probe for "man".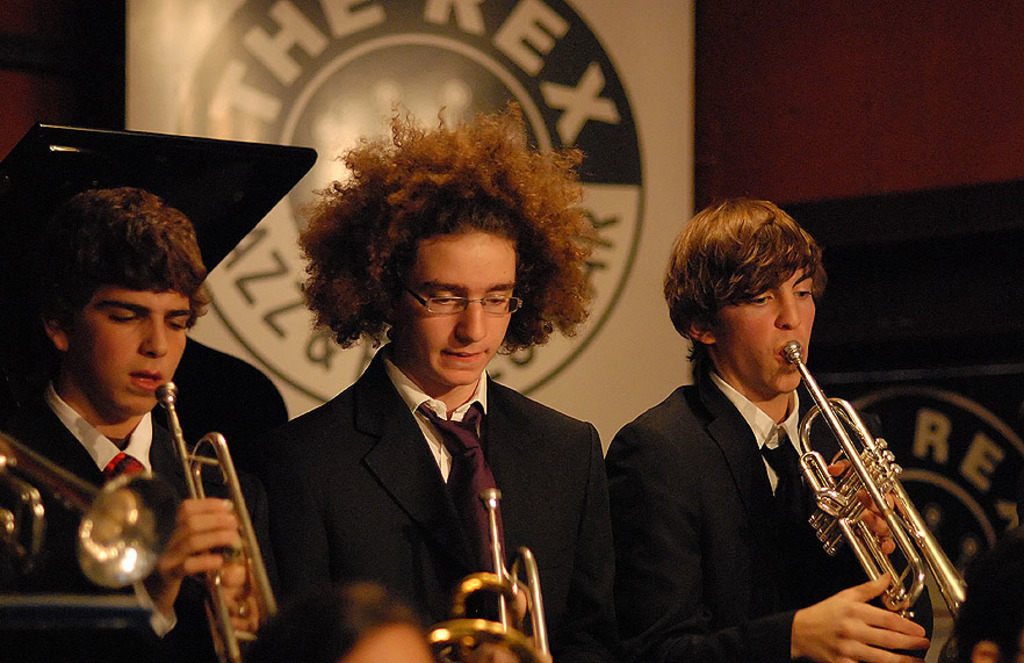
Probe result: box=[605, 201, 928, 662].
